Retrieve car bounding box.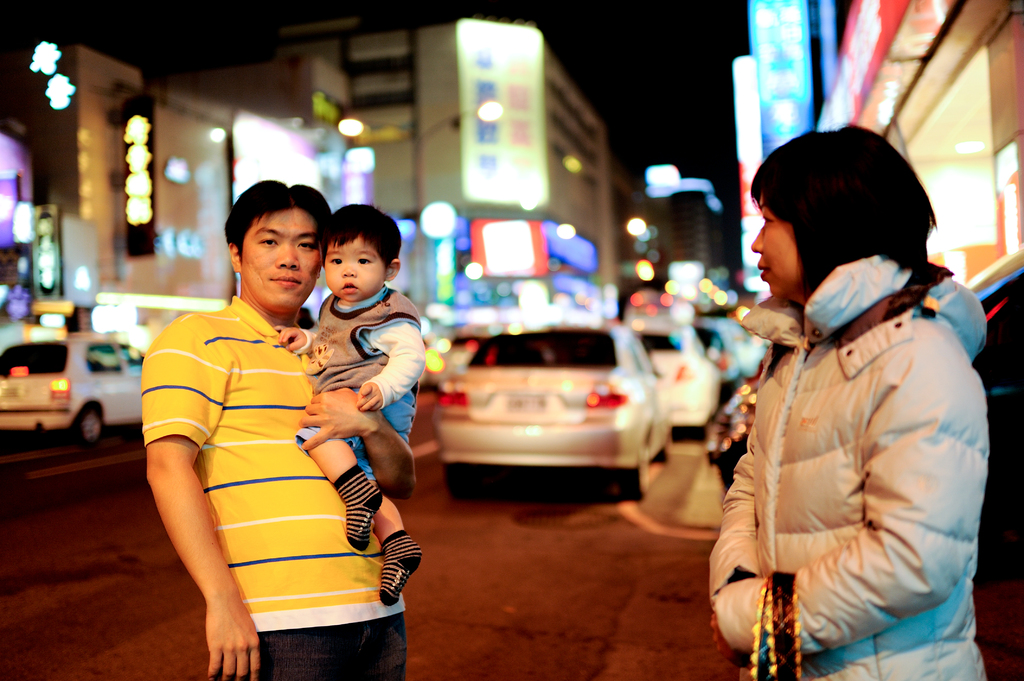
Bounding box: (0,321,137,463).
